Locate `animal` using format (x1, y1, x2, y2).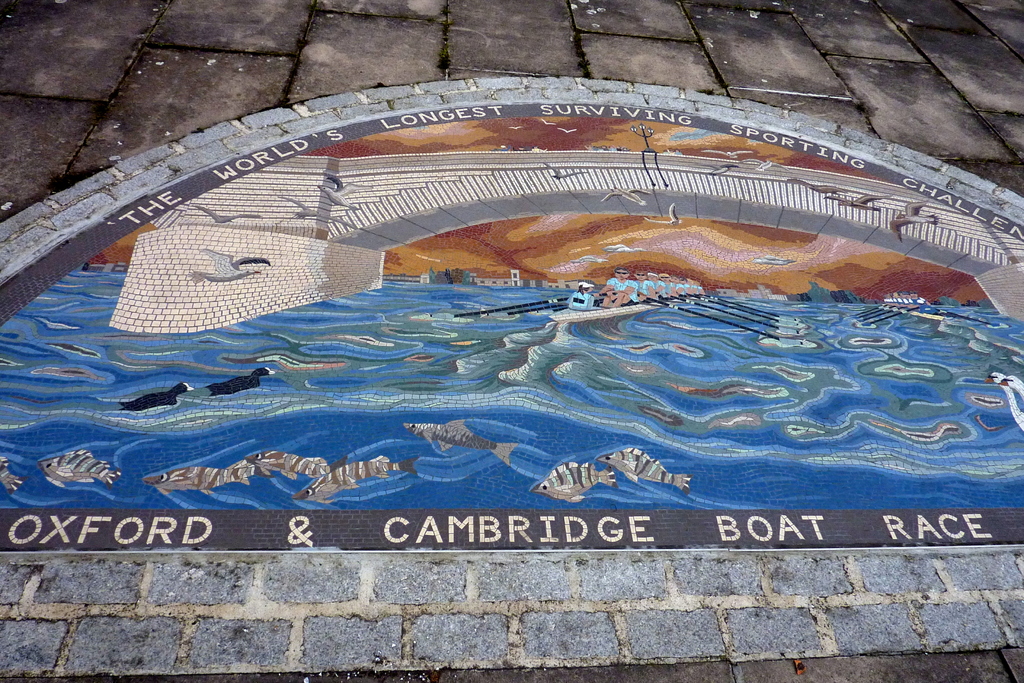
(885, 202, 939, 241).
